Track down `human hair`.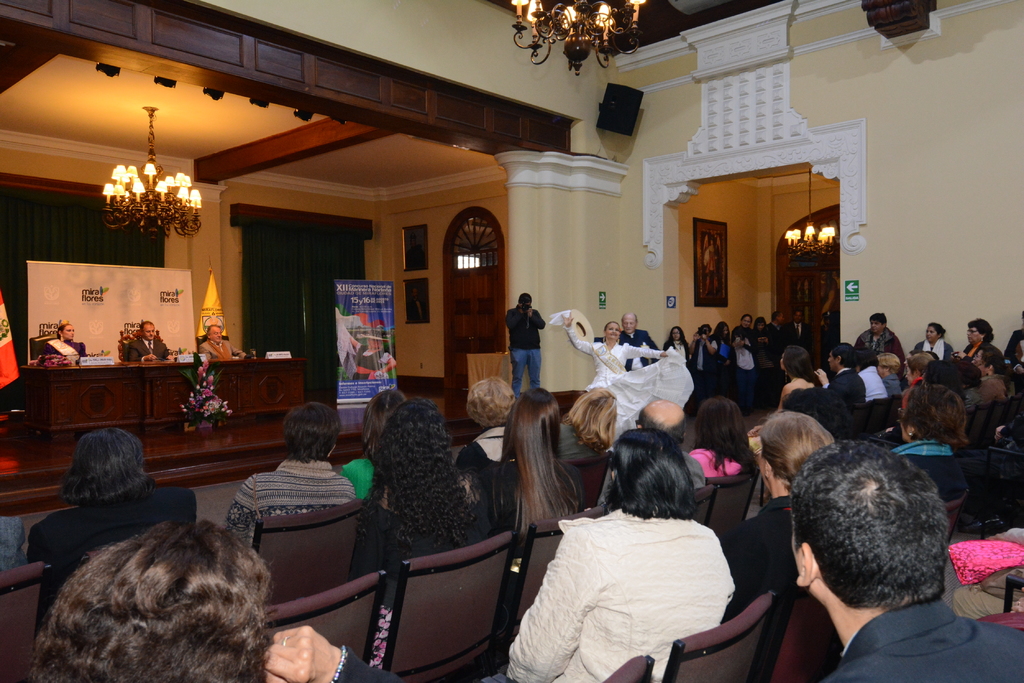
Tracked to detection(904, 383, 971, 450).
